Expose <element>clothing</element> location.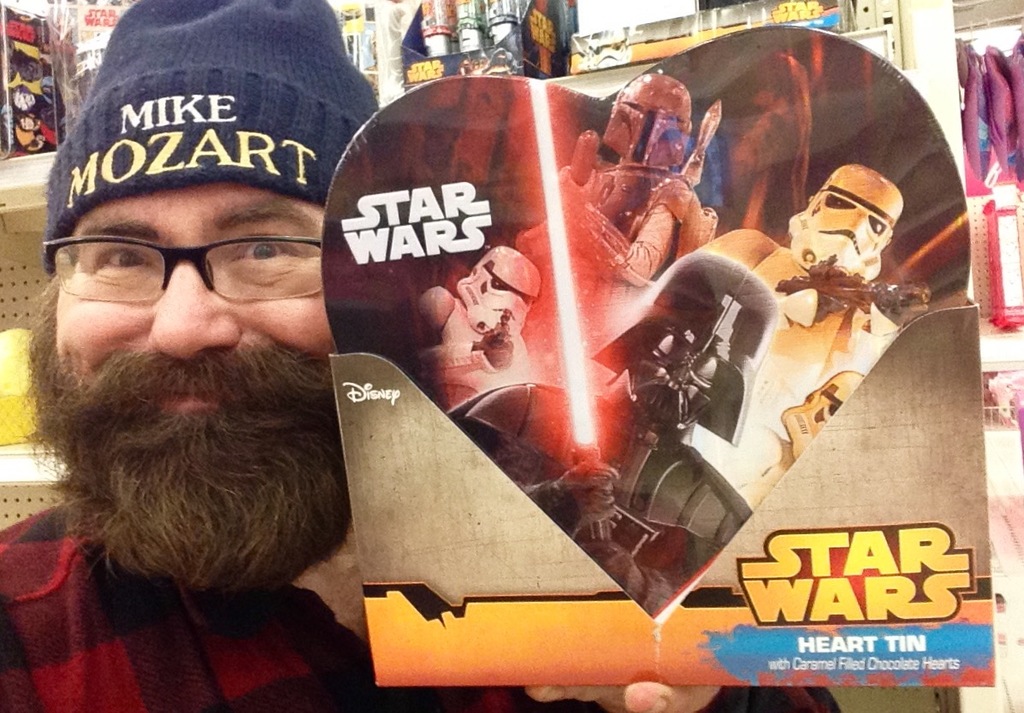
Exposed at locate(0, 504, 847, 712).
